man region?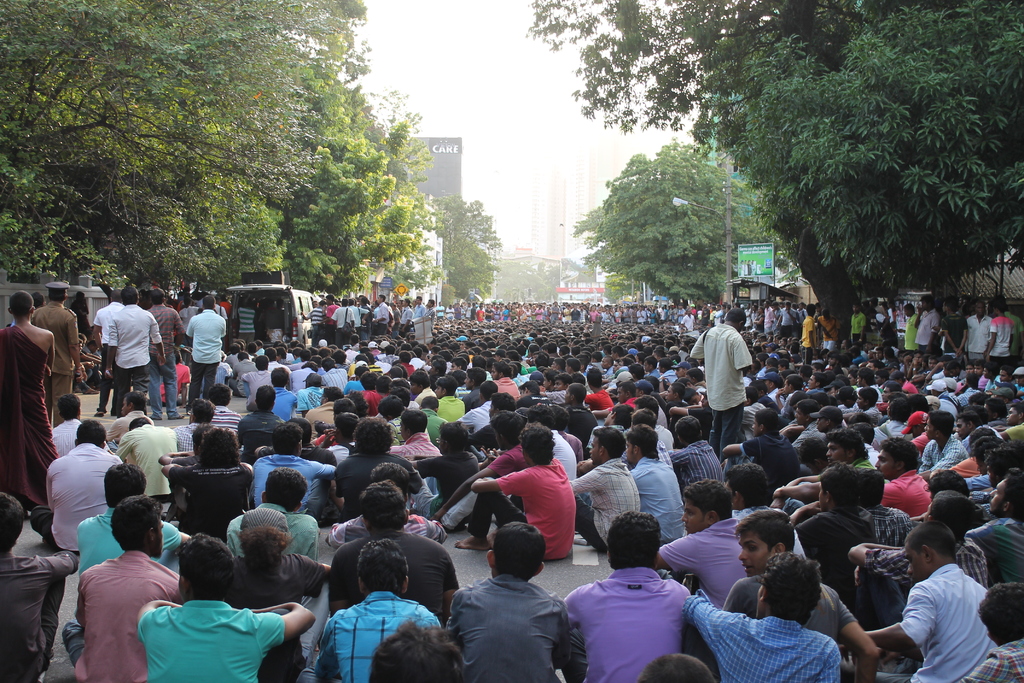
<box>32,292,47,314</box>
